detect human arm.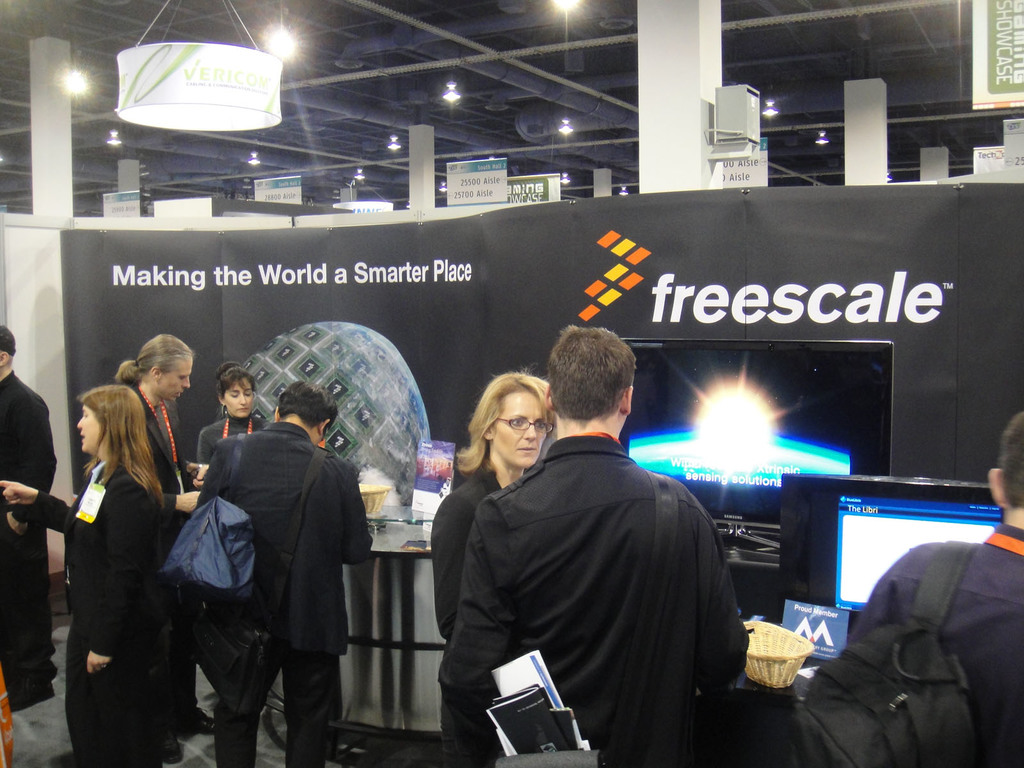
Detected at region(0, 474, 76, 535).
